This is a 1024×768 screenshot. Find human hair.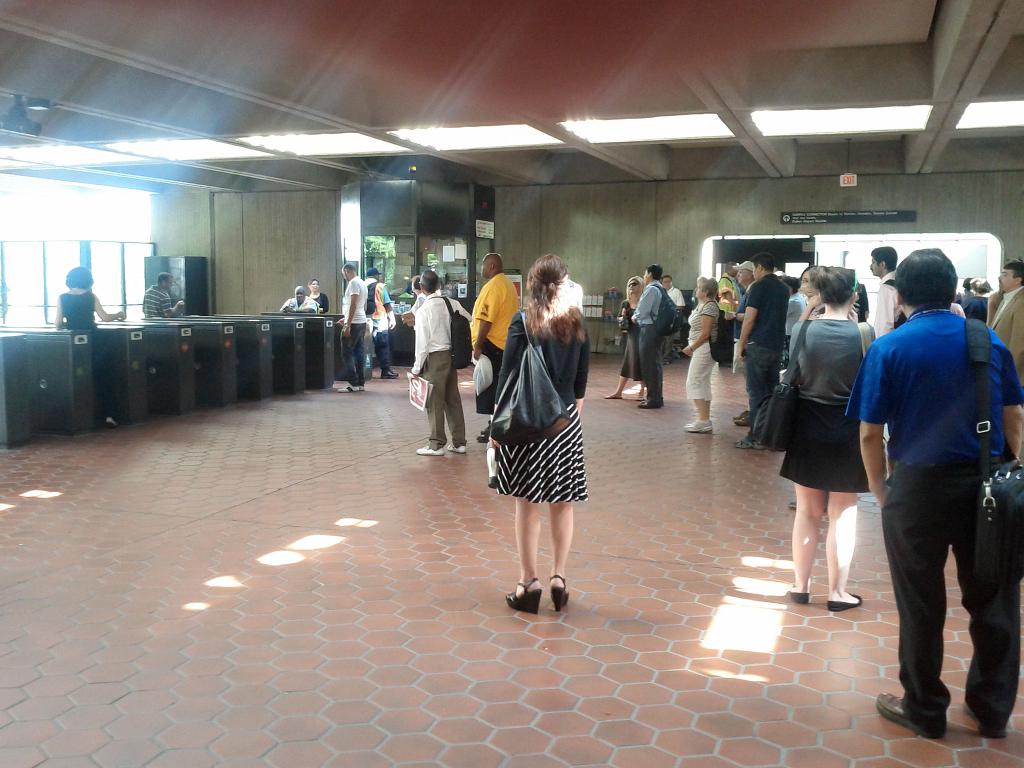
Bounding box: x1=1001, y1=257, x2=1023, y2=283.
